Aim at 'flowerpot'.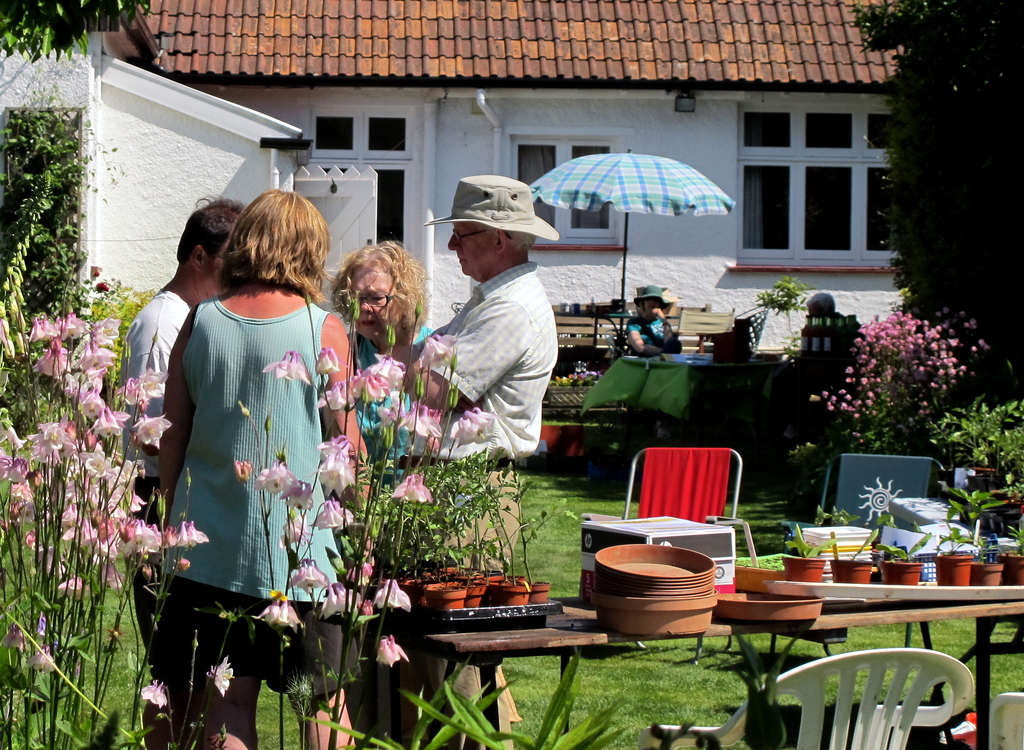
Aimed at bbox(538, 580, 554, 599).
